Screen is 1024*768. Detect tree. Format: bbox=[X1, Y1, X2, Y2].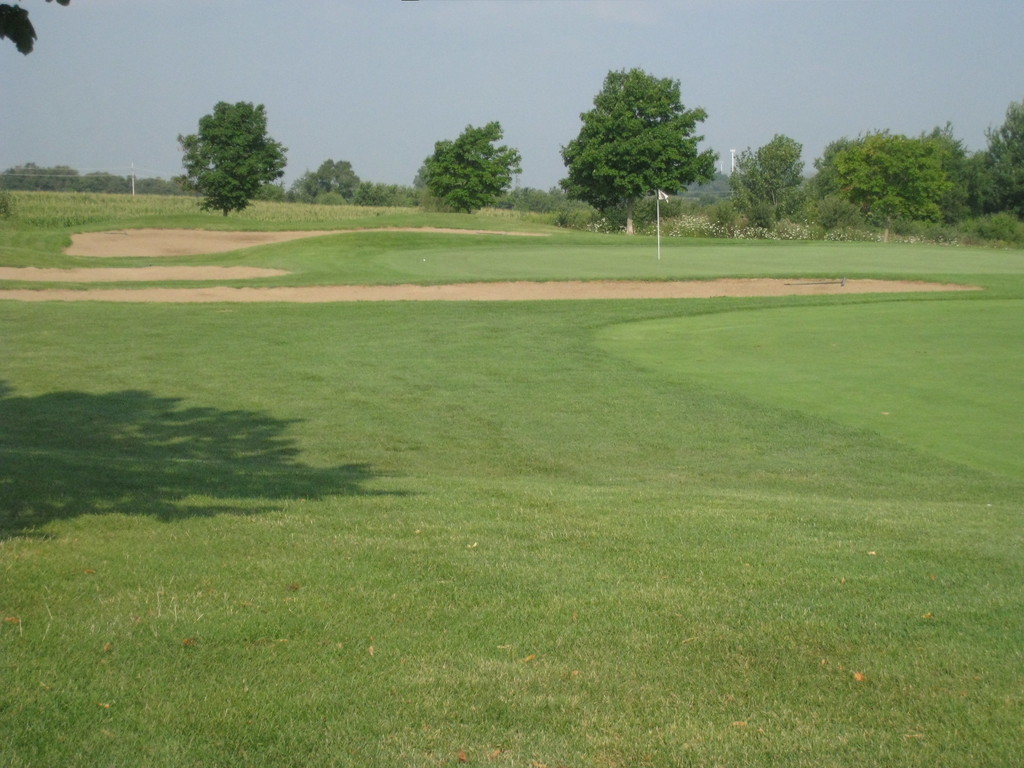
bbox=[556, 59, 717, 234].
